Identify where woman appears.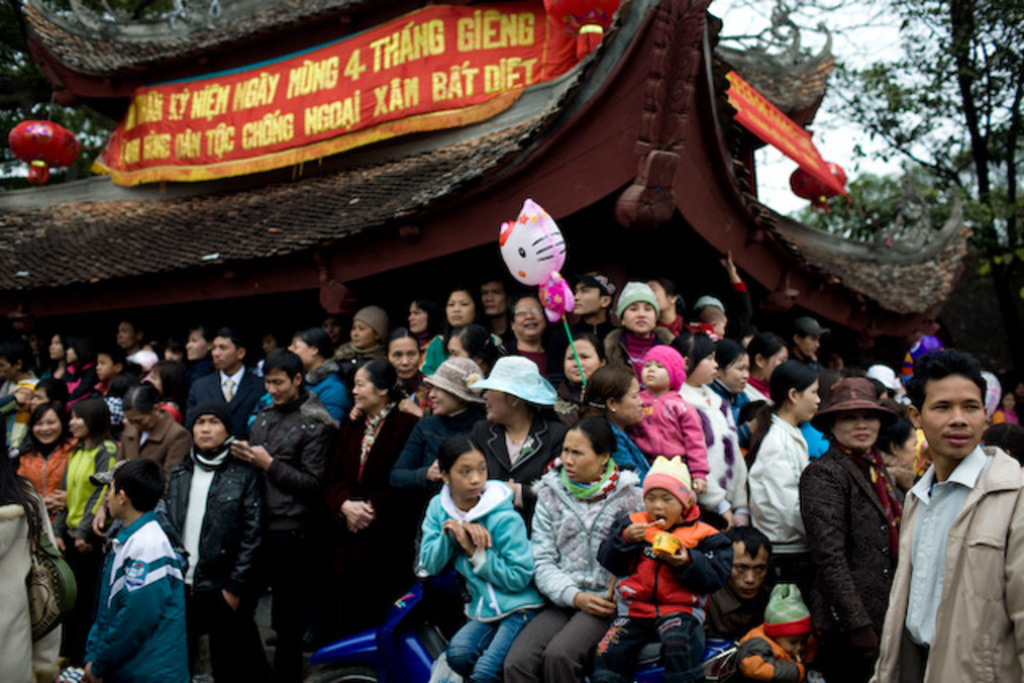
Appears at 8, 397, 64, 537.
